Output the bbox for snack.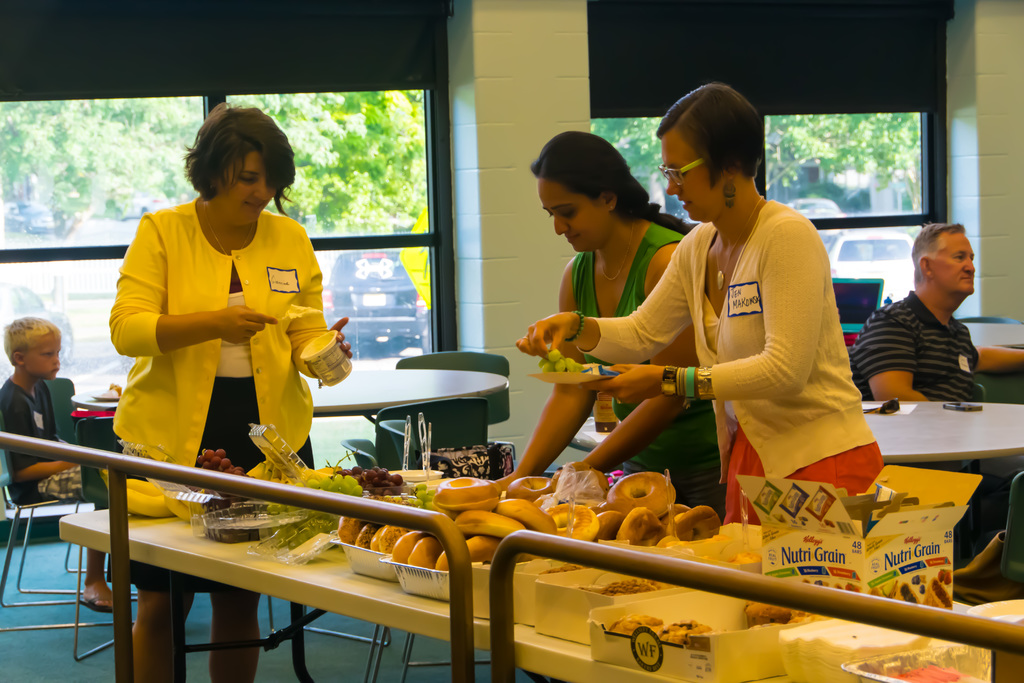
l=744, t=604, r=794, b=625.
